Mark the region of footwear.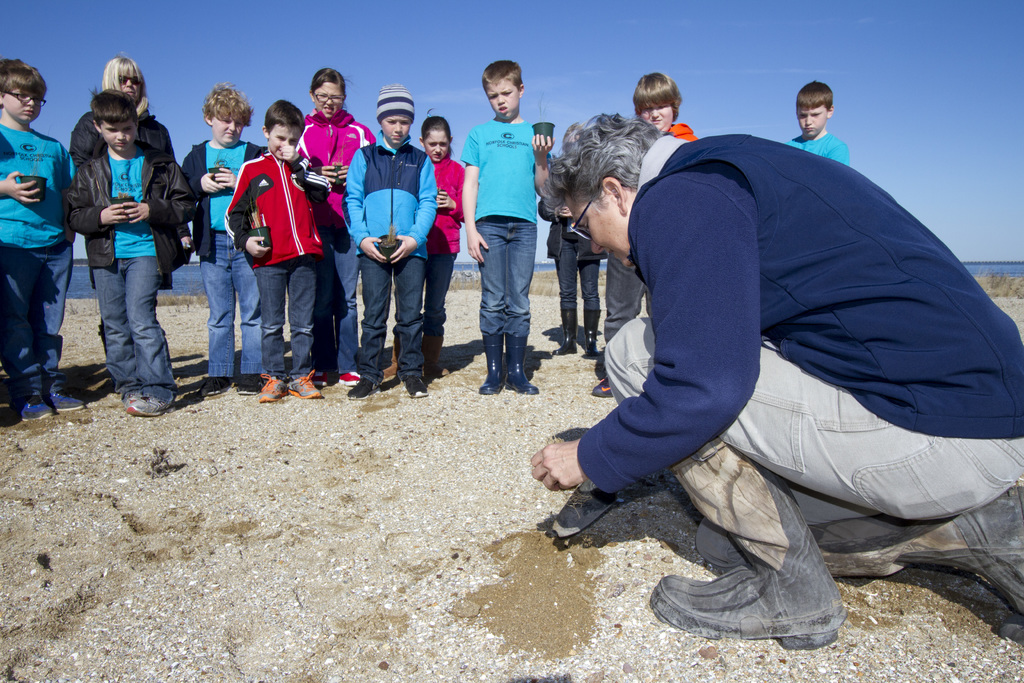
Region: (x1=287, y1=370, x2=327, y2=402).
